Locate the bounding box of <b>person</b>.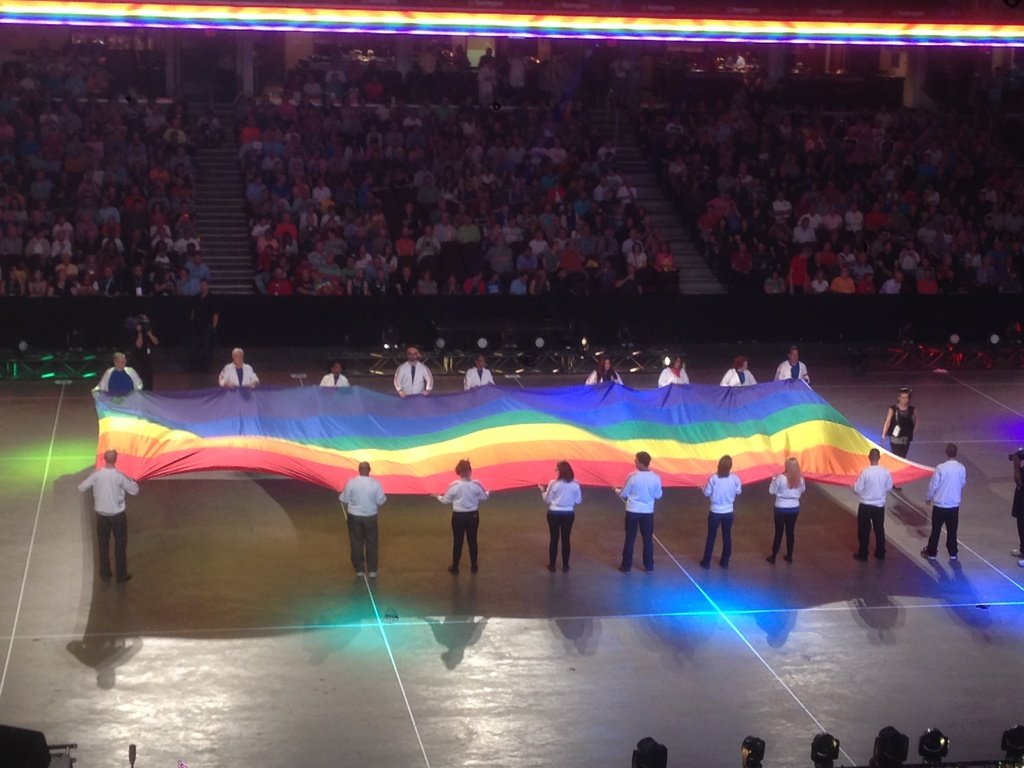
Bounding box: <region>1016, 446, 1023, 565</region>.
